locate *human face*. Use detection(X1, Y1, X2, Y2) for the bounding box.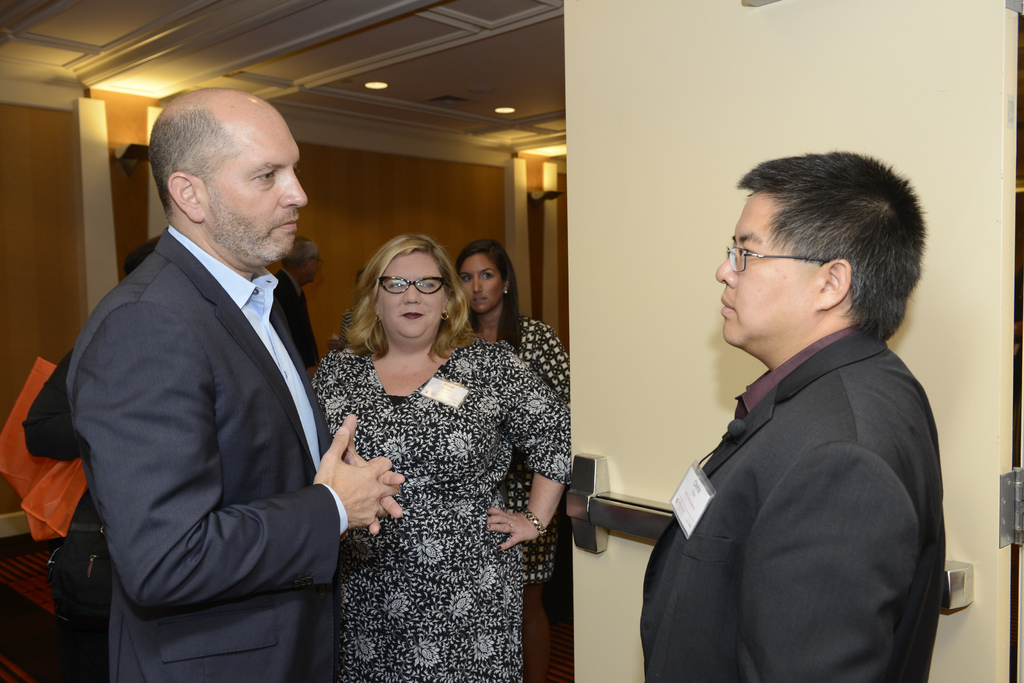
detection(376, 251, 445, 341).
